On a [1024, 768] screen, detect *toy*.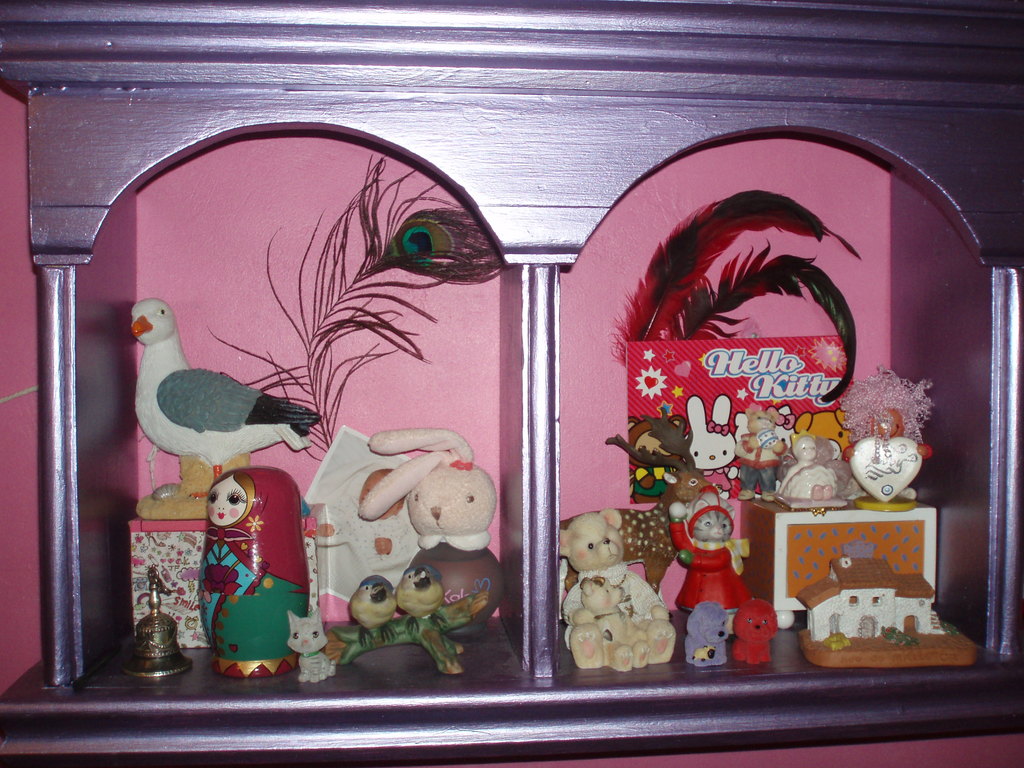
737,406,788,504.
